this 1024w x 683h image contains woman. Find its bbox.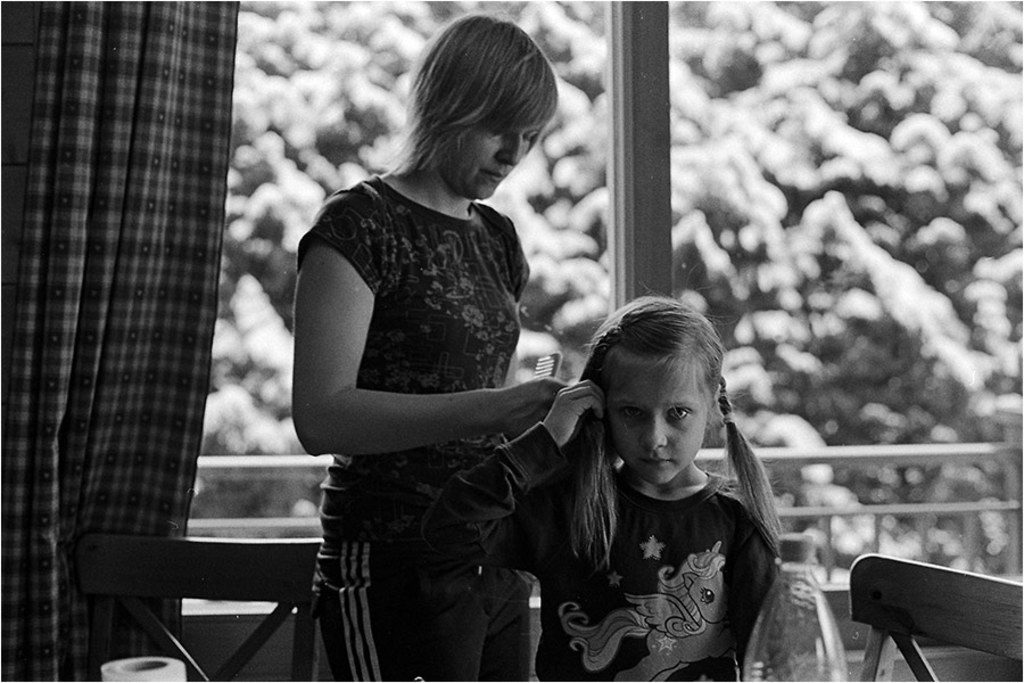
282, 9, 562, 682.
